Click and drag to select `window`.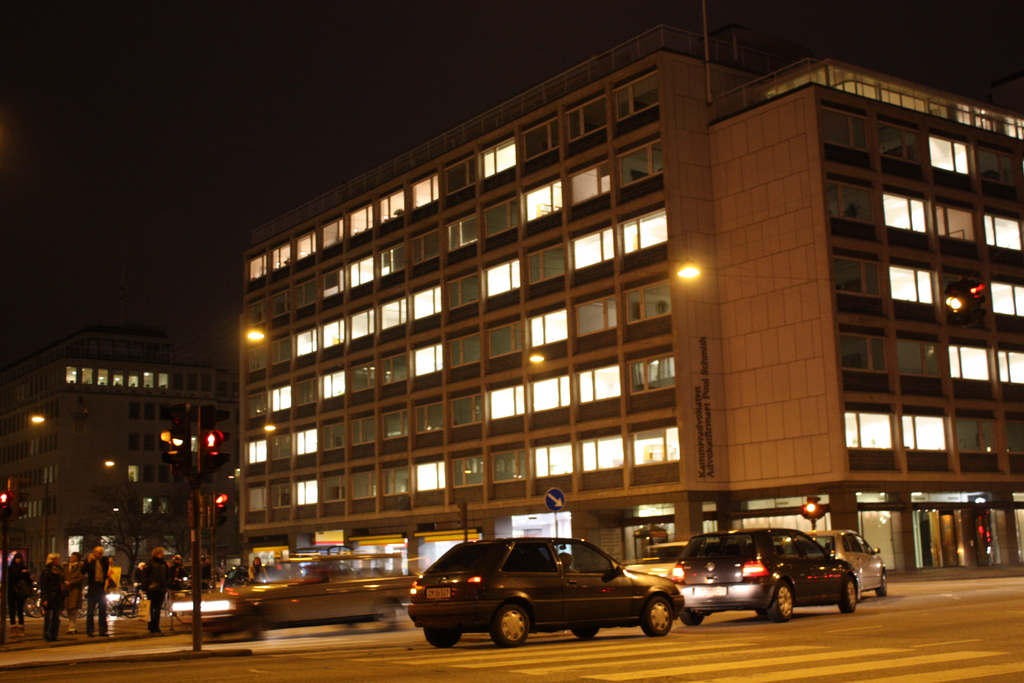
Selection: (822,104,871,153).
